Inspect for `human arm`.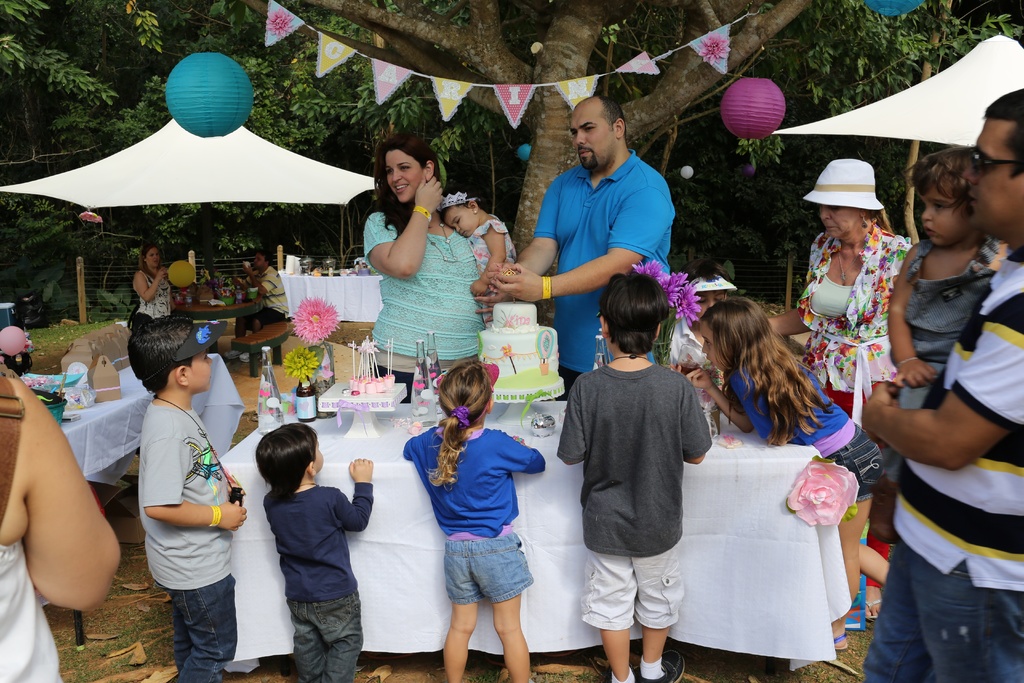
Inspection: bbox=(490, 171, 677, 292).
